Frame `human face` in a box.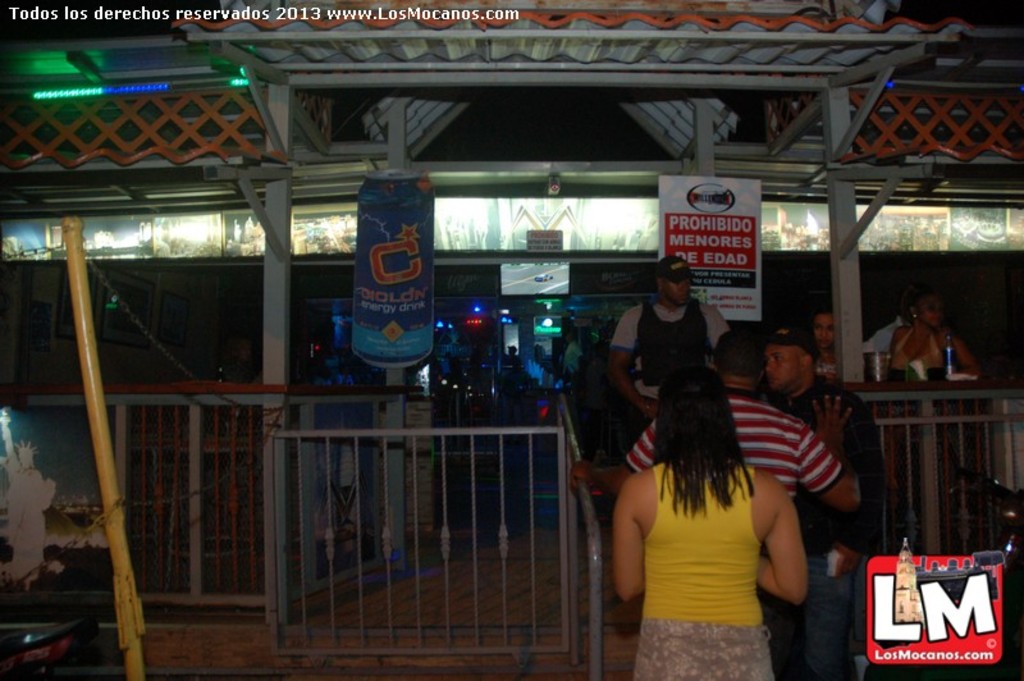
564,333,576,346.
